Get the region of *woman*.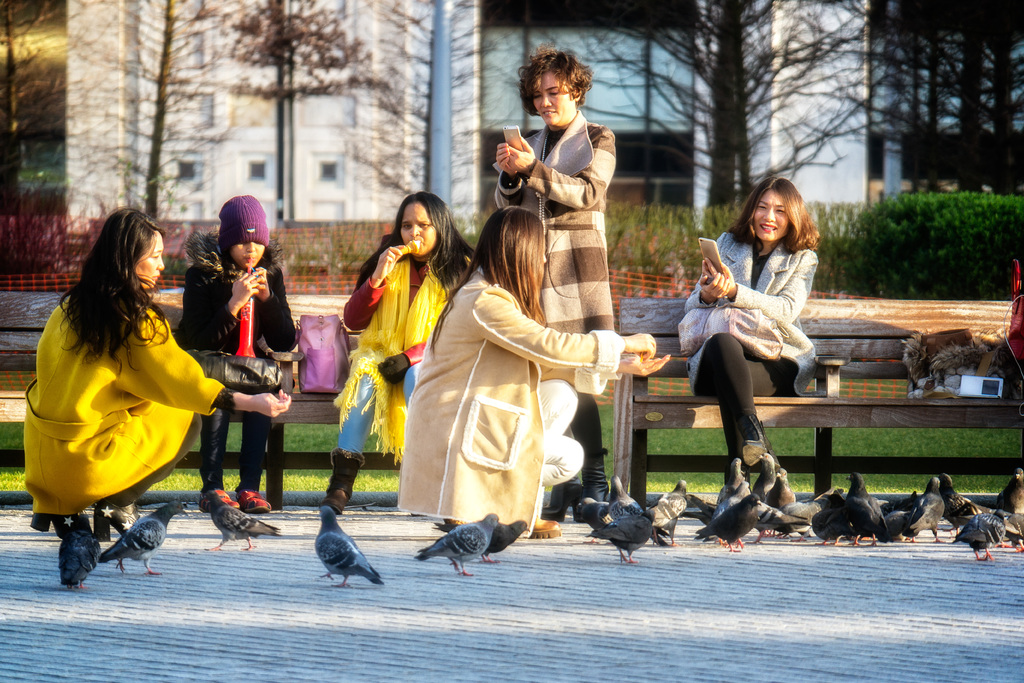
l=321, t=192, r=477, b=519.
